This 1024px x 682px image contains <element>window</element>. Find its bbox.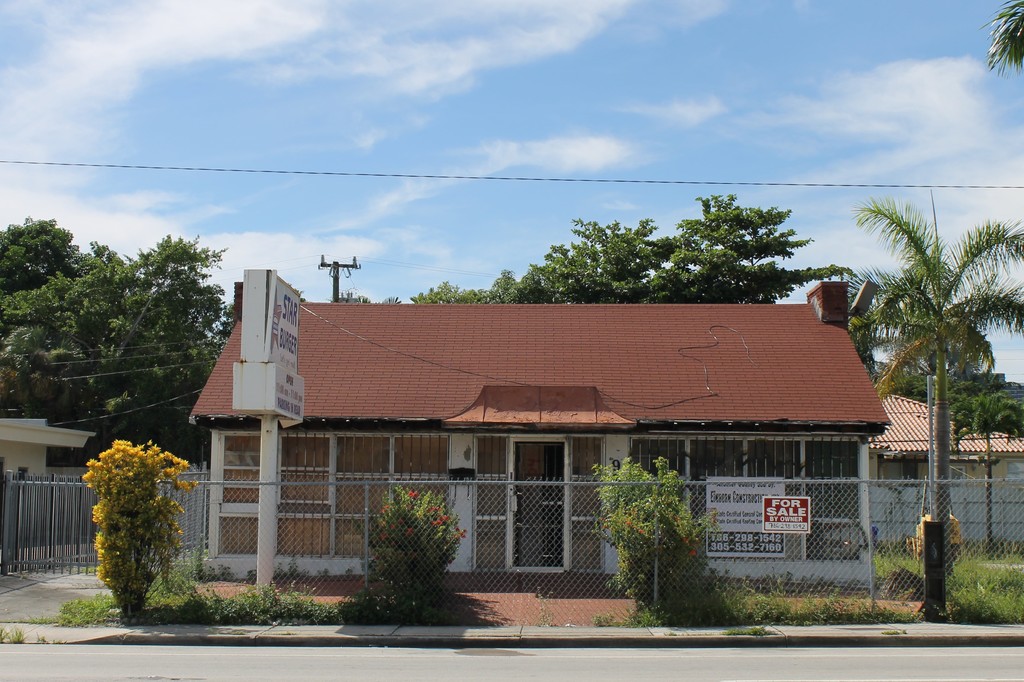
337/437/390/559.
